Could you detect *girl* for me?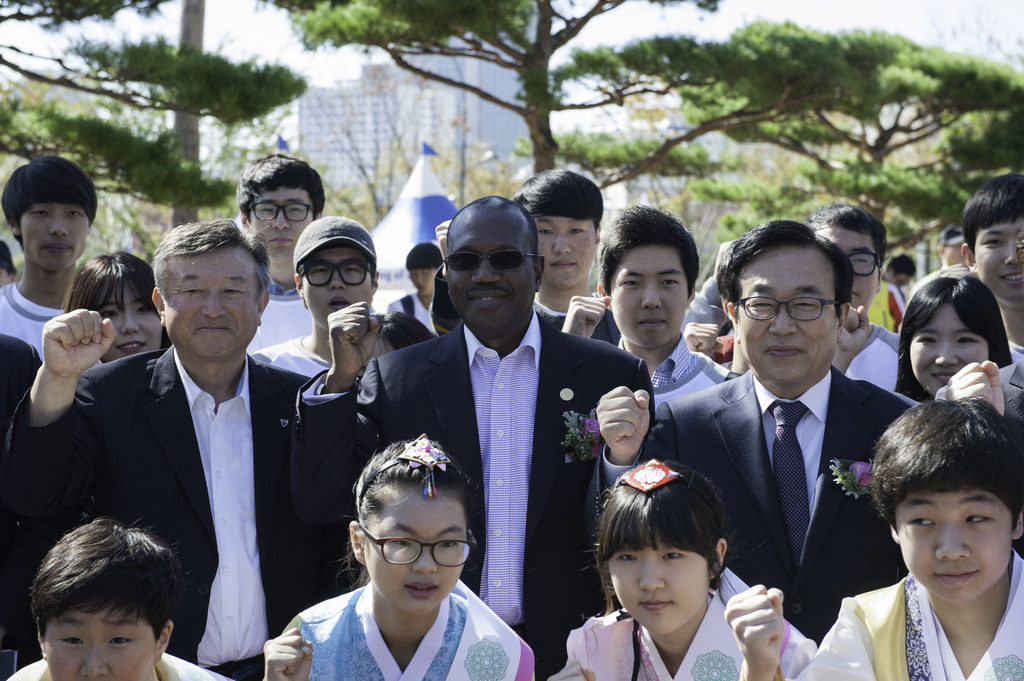
Detection result: bbox=(60, 252, 161, 359).
